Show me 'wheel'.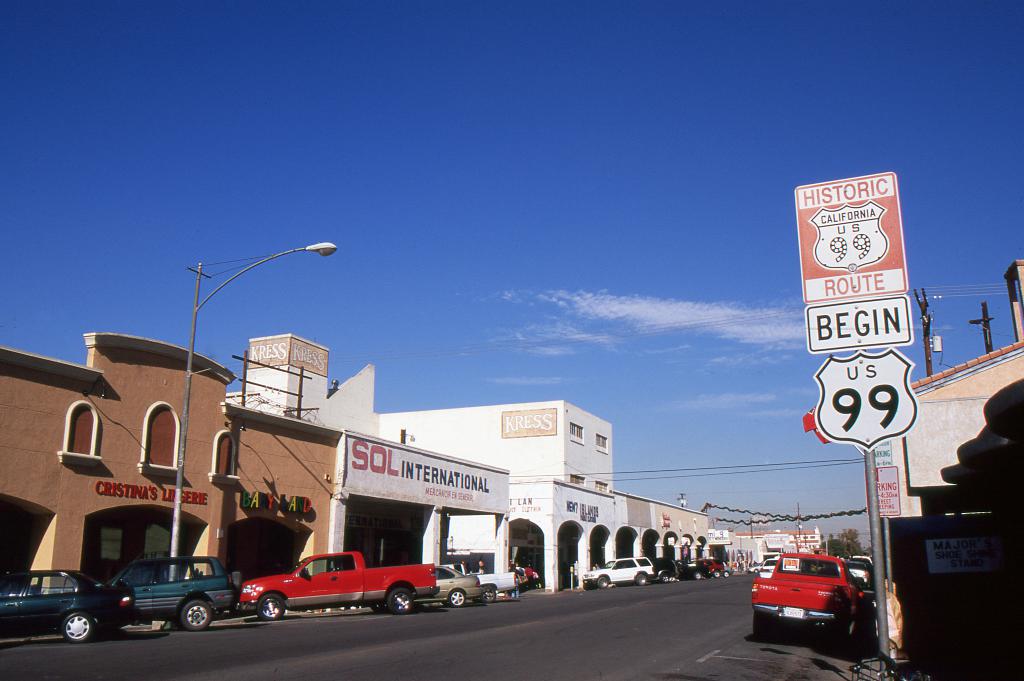
'wheel' is here: x1=692, y1=572, x2=703, y2=581.
